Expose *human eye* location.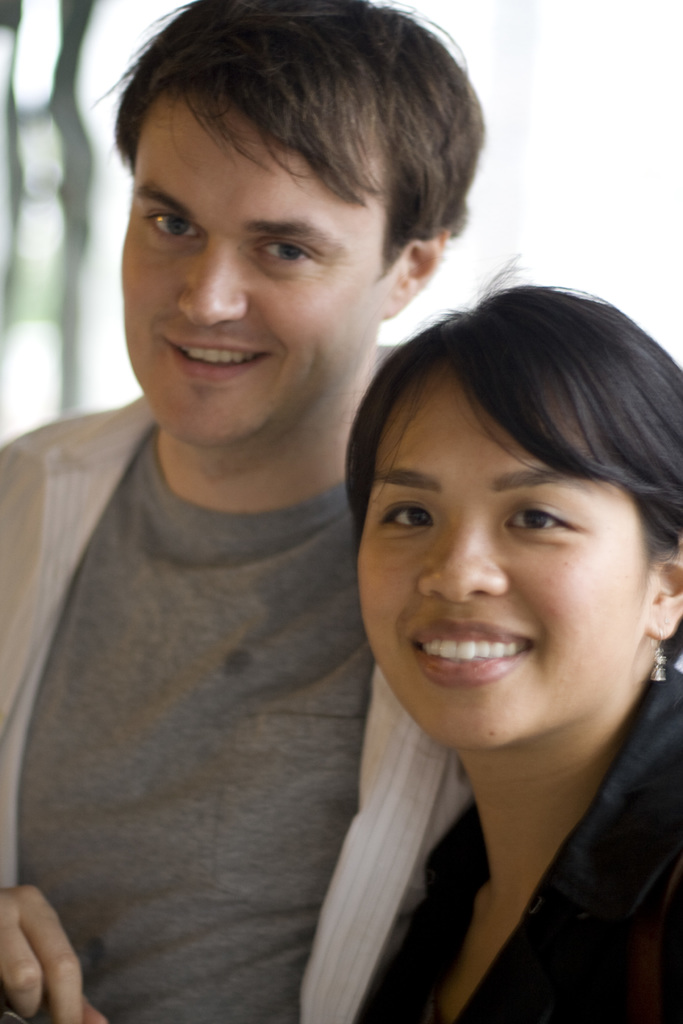
Exposed at bbox=[367, 493, 439, 543].
